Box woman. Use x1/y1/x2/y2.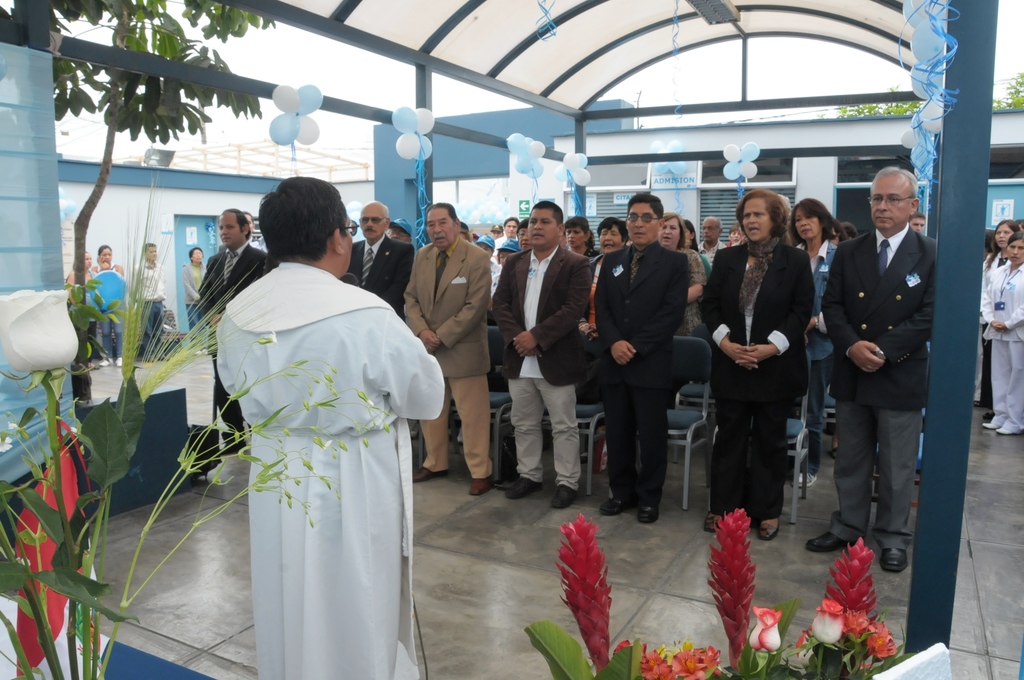
182/244/210/352.
